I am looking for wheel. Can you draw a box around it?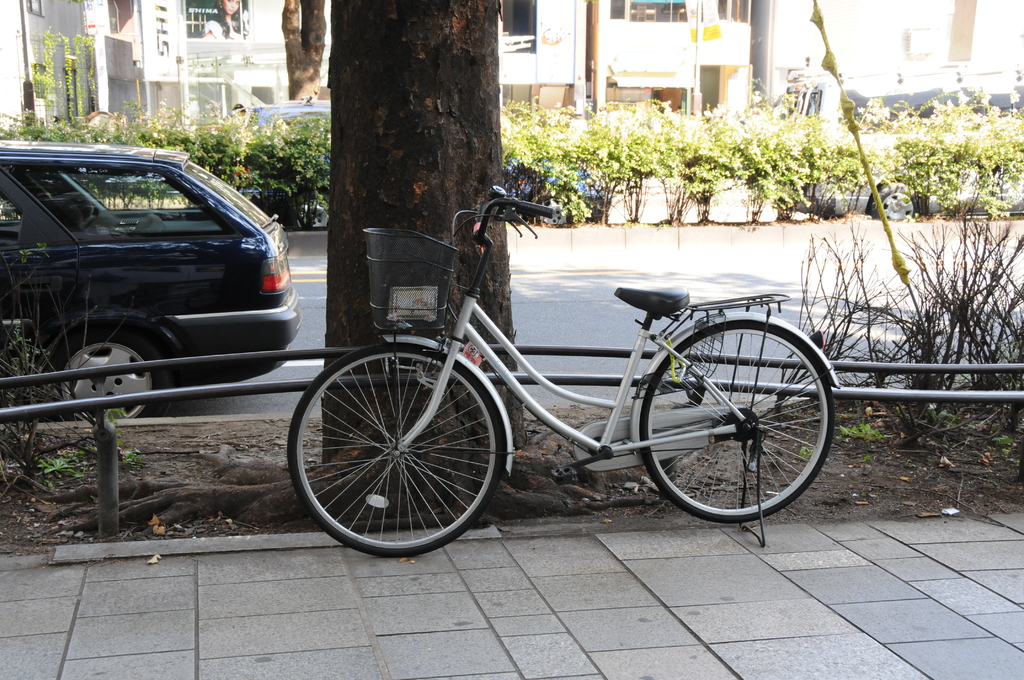
Sure, the bounding box is <bbox>296, 344, 508, 549</bbox>.
